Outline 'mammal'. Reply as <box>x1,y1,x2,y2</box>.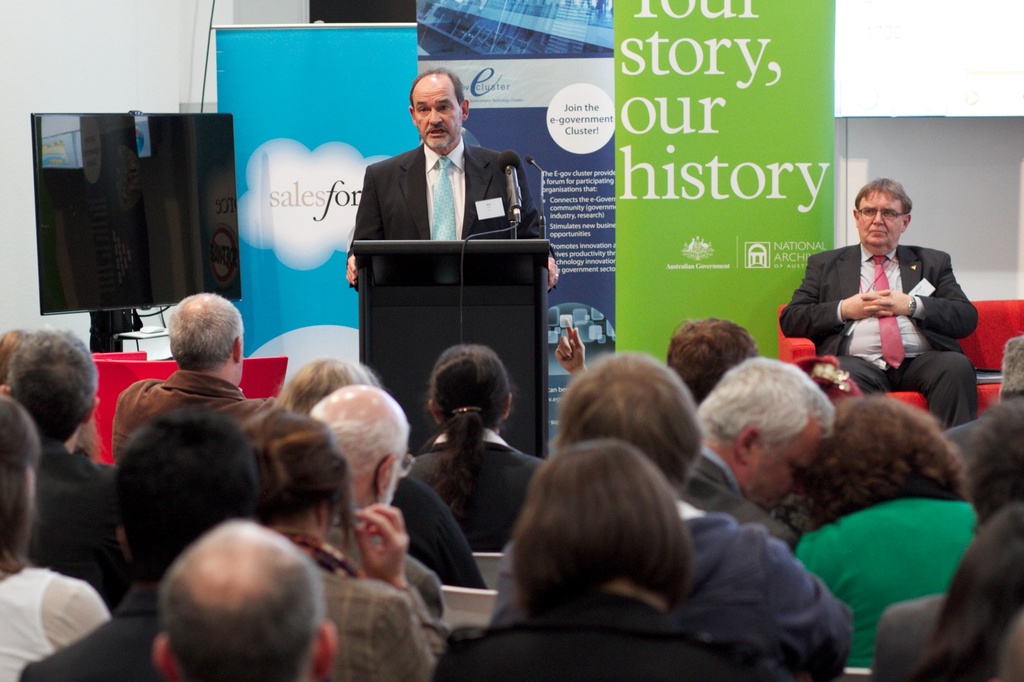
<box>662,316,757,412</box>.
